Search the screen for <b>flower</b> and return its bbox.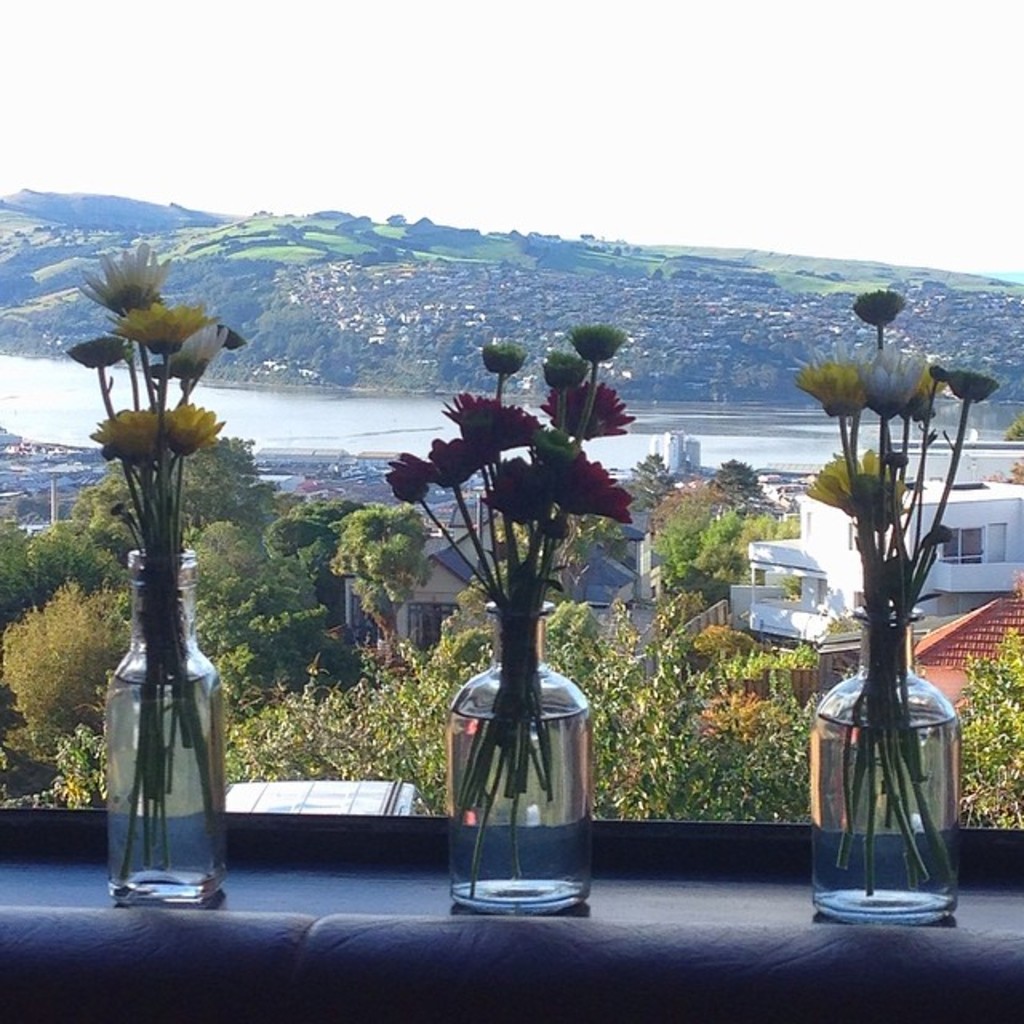
Found: x1=536, y1=350, x2=589, y2=395.
